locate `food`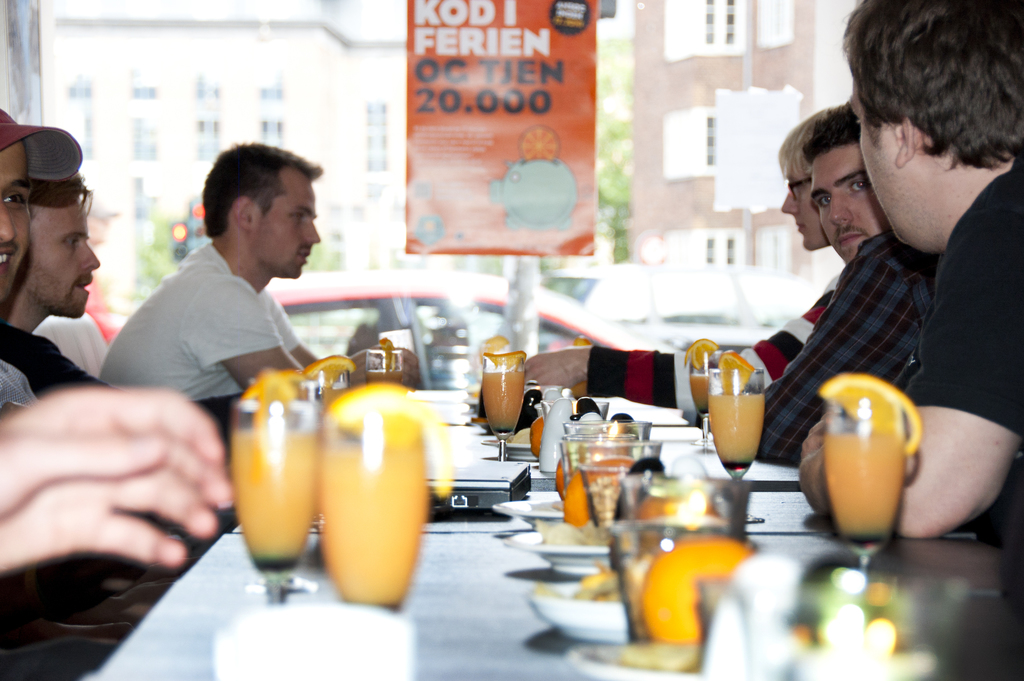
box=[326, 379, 456, 497]
